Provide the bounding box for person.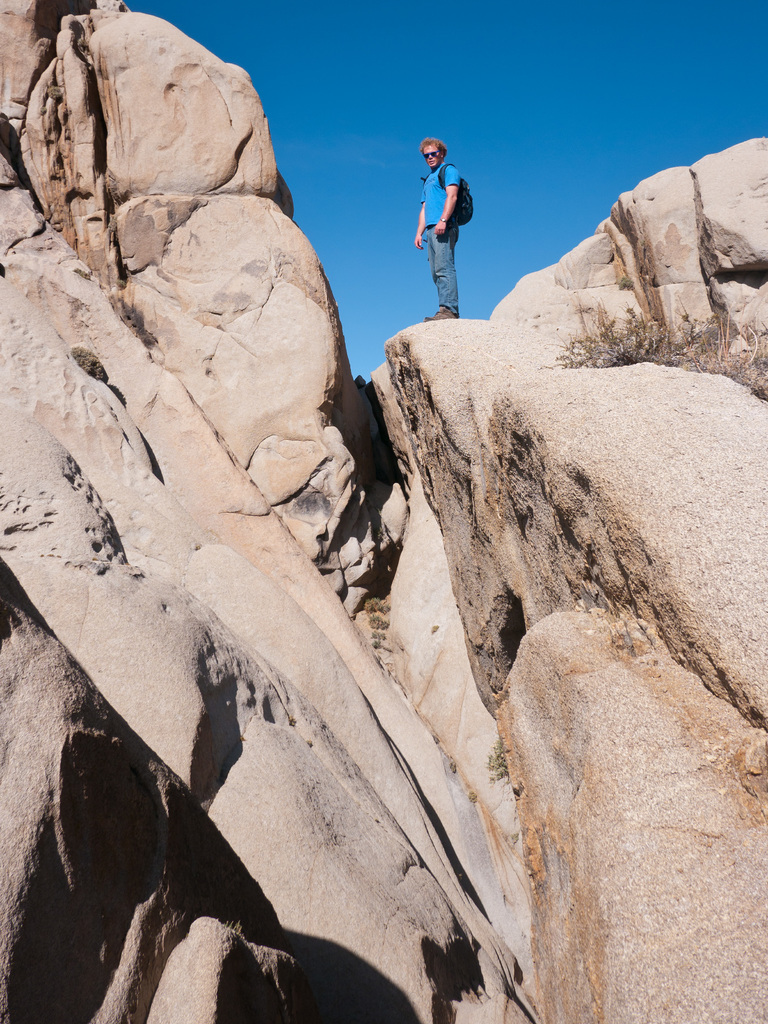
box(415, 119, 493, 324).
